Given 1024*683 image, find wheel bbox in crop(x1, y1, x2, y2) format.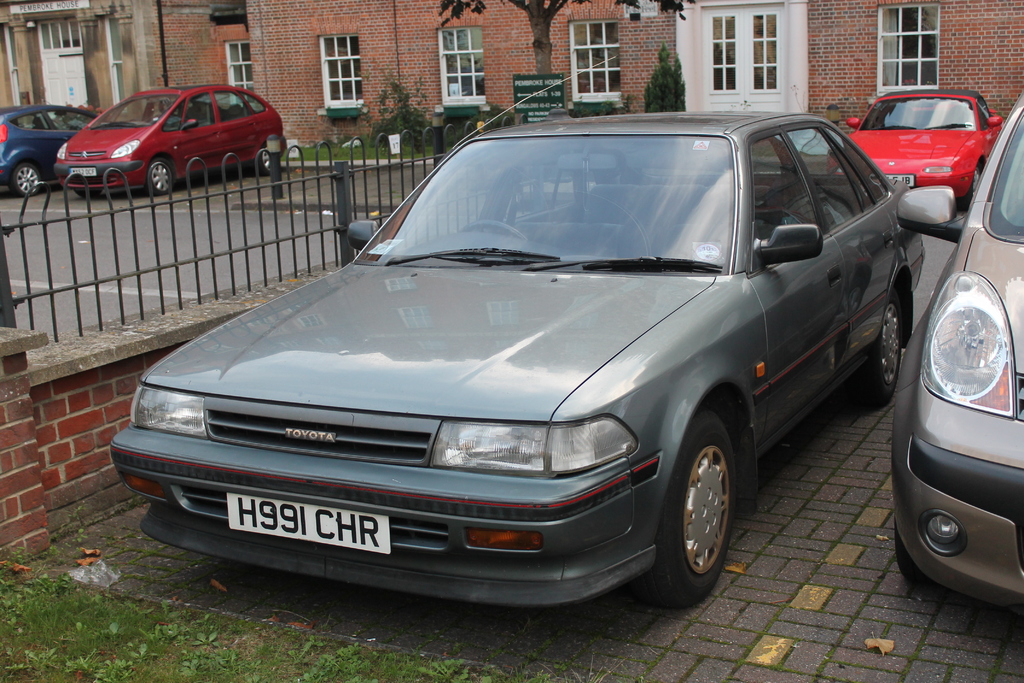
crop(260, 145, 287, 183).
